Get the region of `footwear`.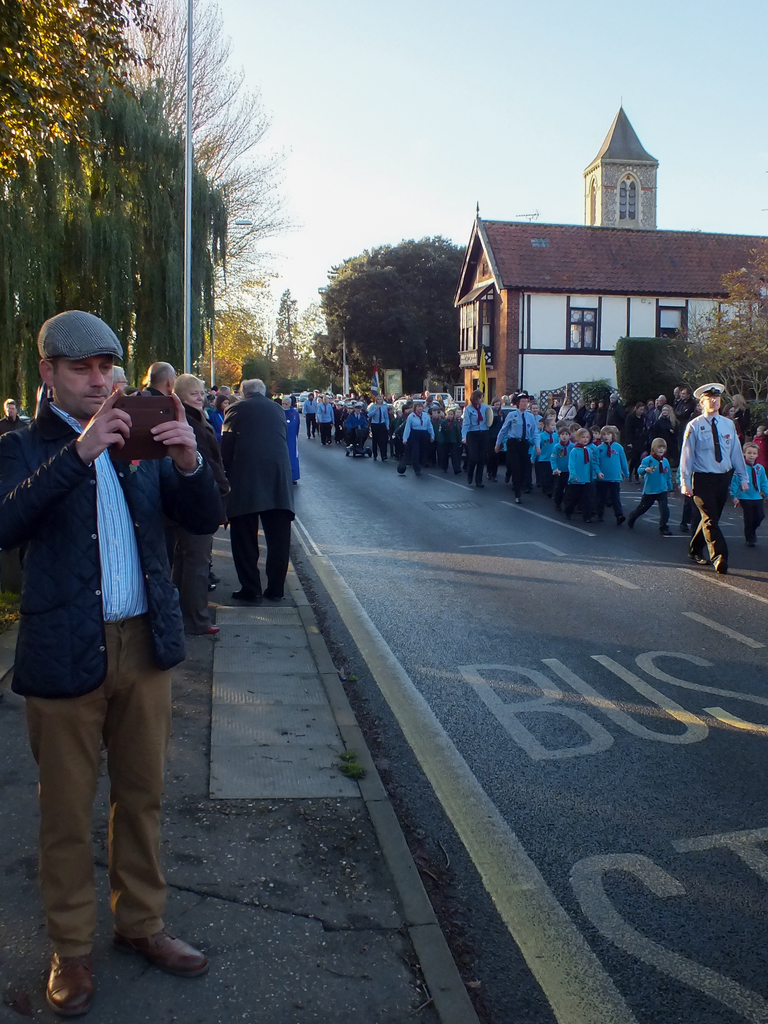
689/554/712/566.
